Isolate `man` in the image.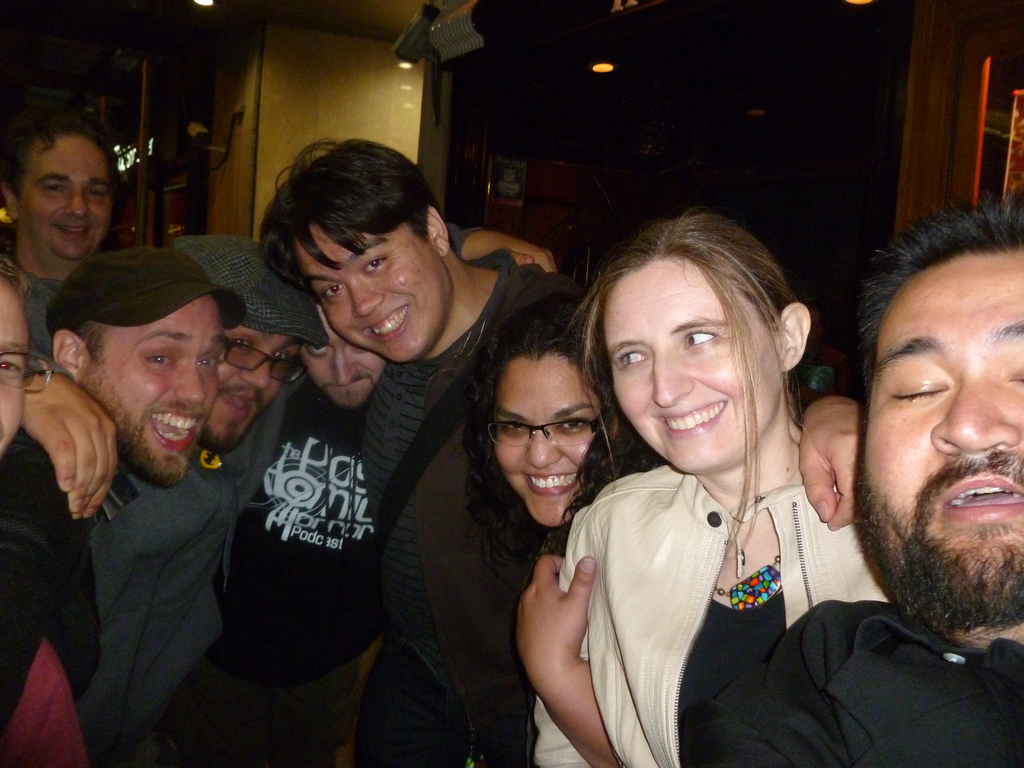
Isolated region: left=679, top=191, right=1023, bottom=767.
